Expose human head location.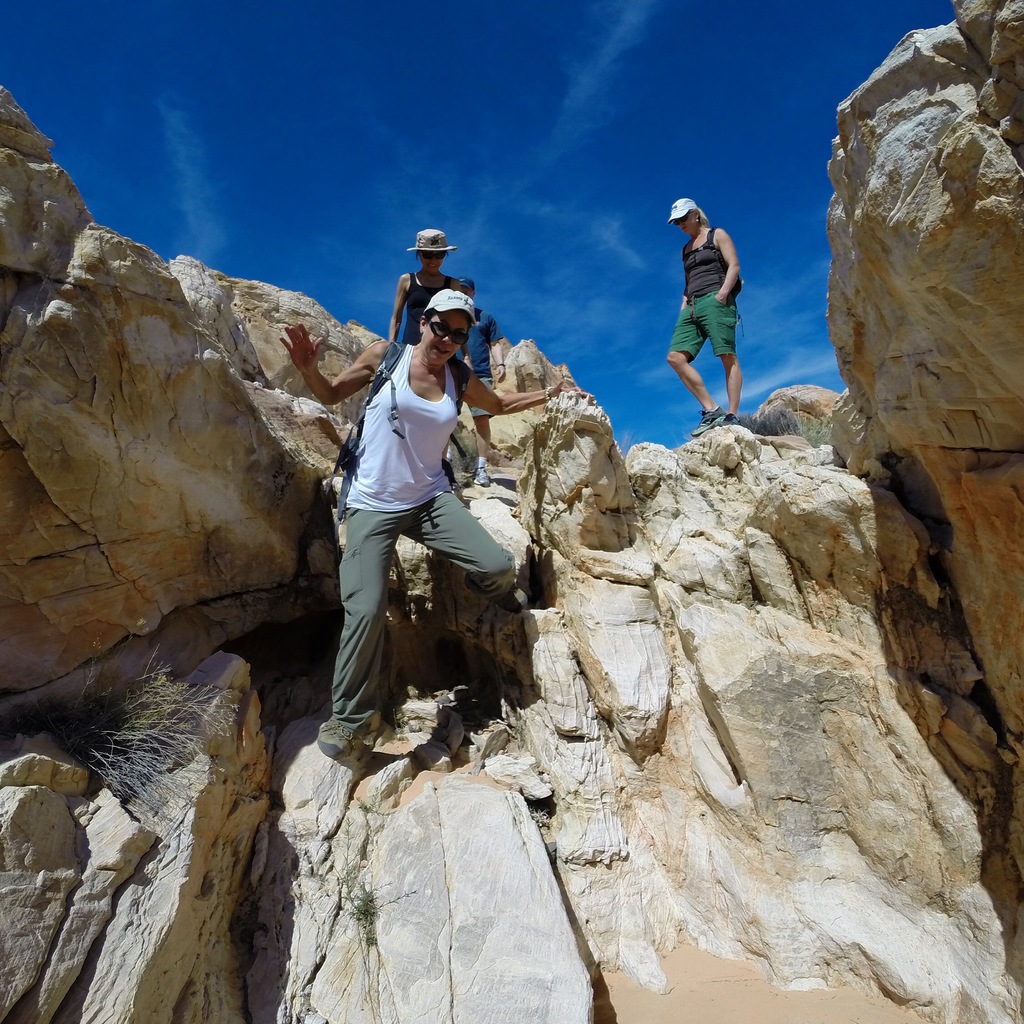
Exposed at detection(665, 196, 707, 239).
